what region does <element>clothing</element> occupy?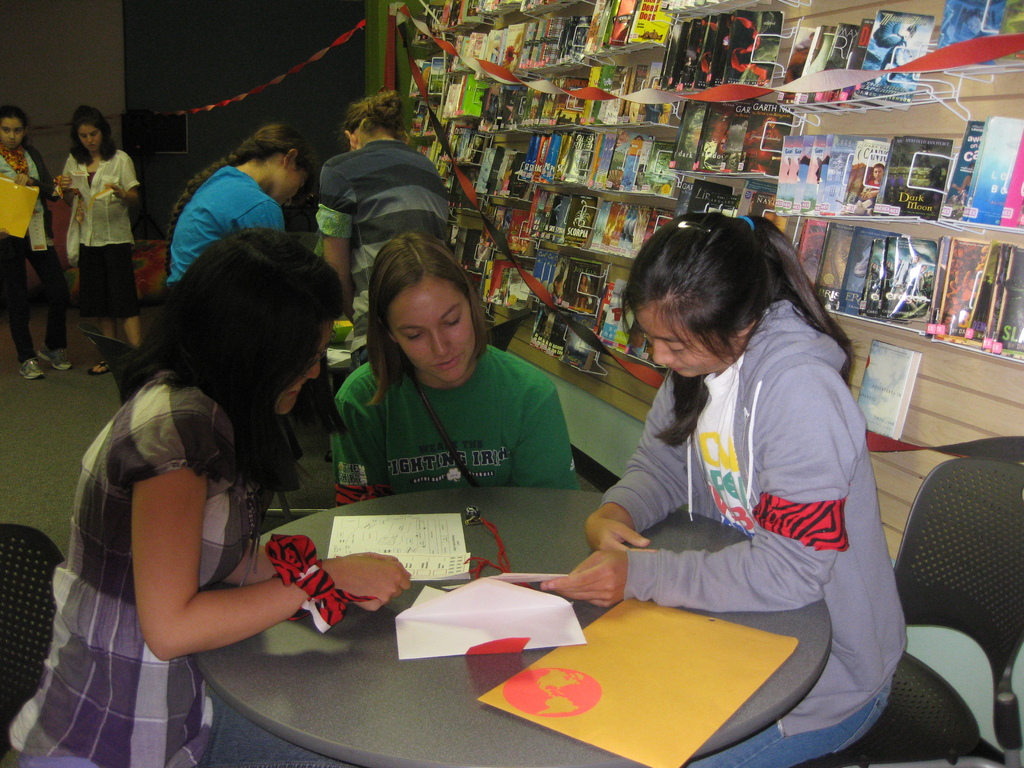
bbox(557, 246, 913, 703).
